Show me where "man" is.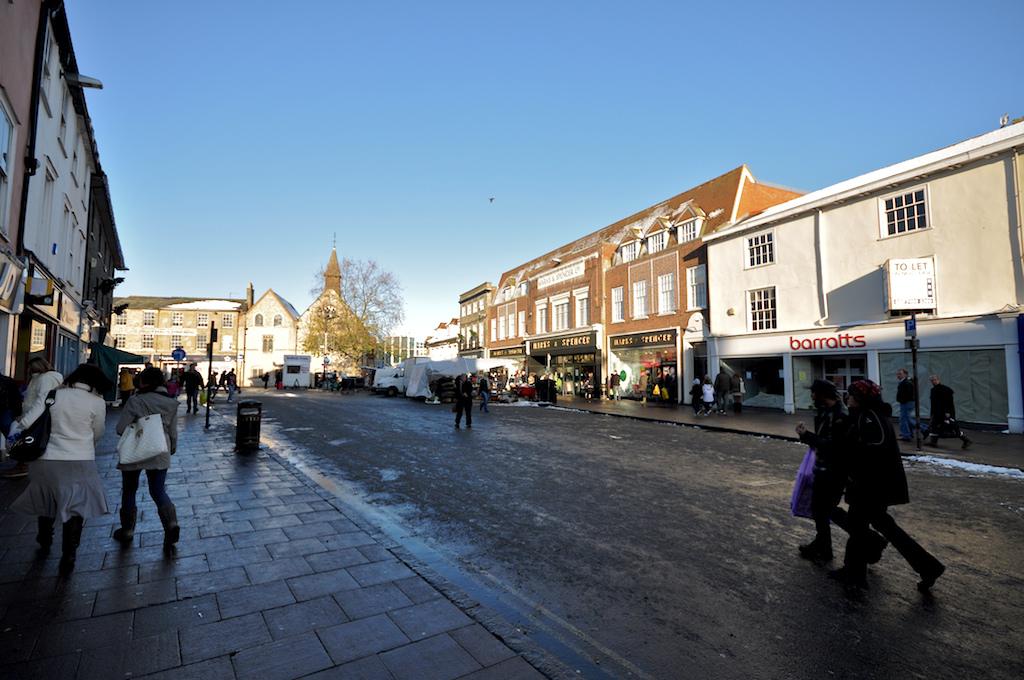
"man" is at Rect(530, 372, 540, 399).
